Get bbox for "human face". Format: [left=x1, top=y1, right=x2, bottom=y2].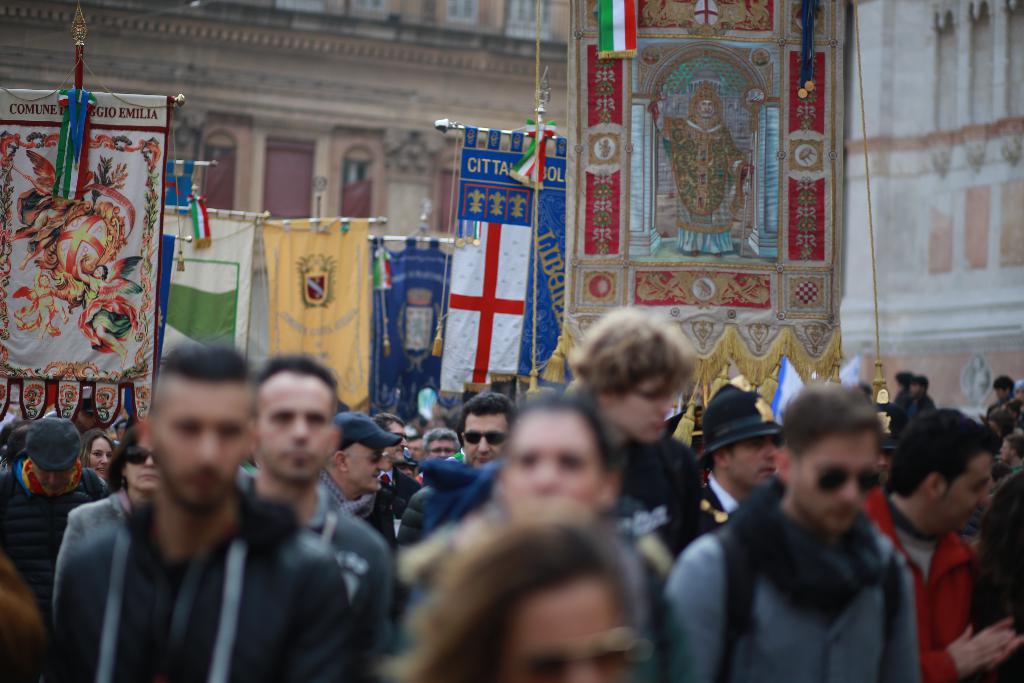
[left=430, top=440, right=456, bottom=457].
